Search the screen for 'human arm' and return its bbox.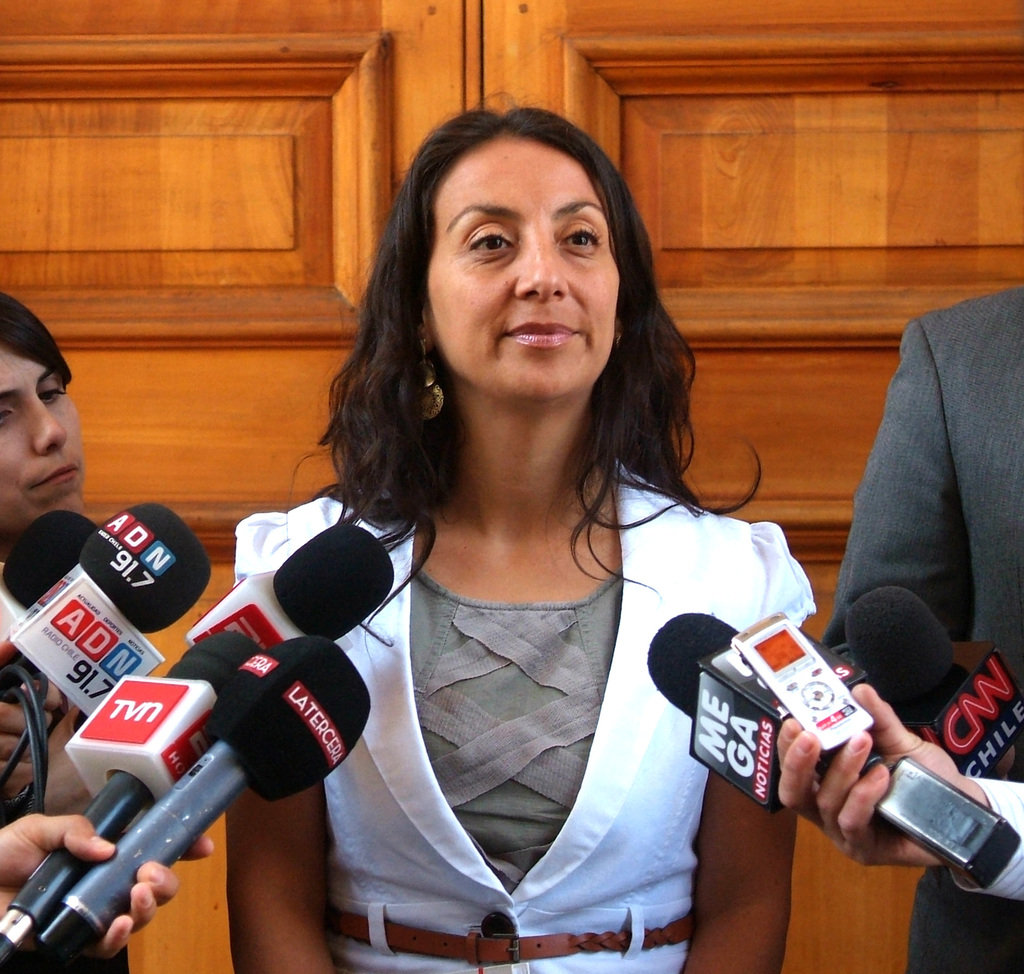
Found: 675/770/795/973.
